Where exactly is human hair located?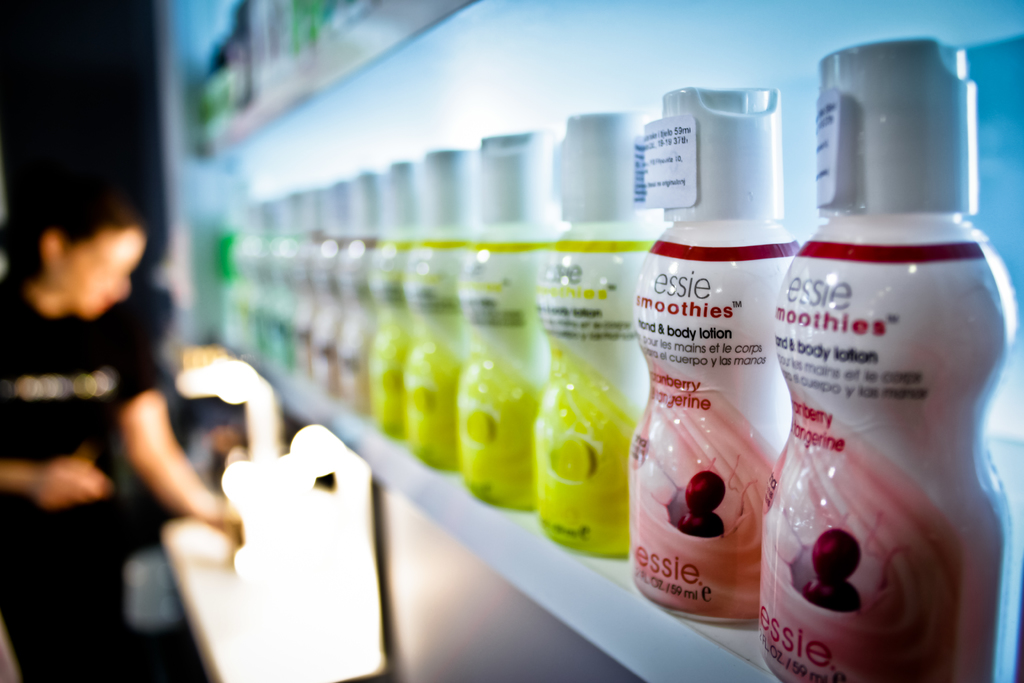
Its bounding box is 0 180 137 293.
